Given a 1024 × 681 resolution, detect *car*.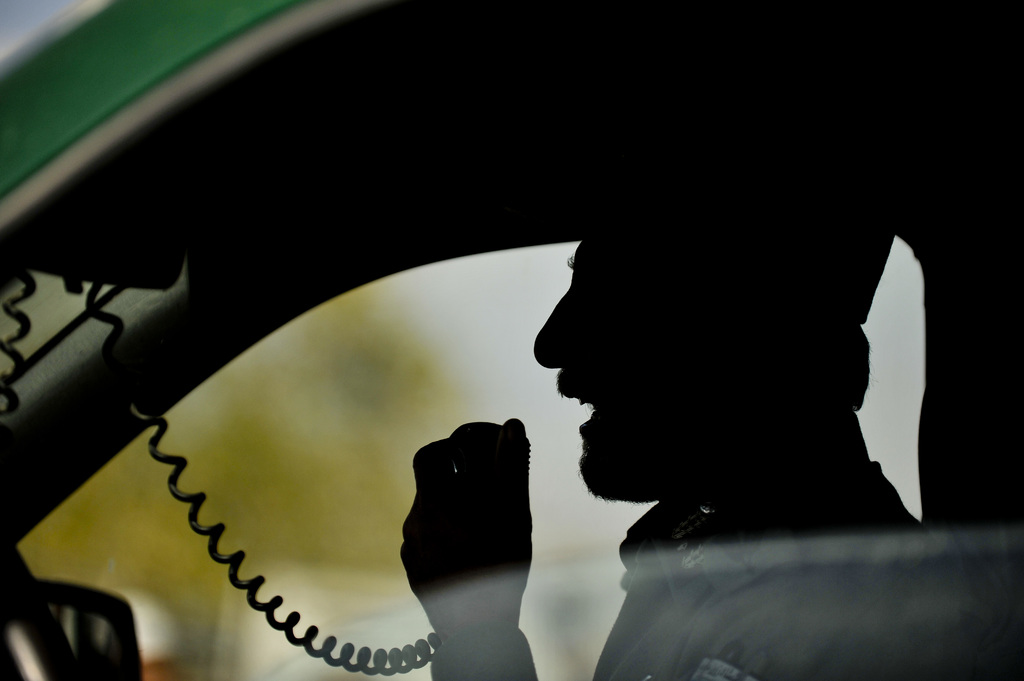
select_region(0, 0, 1023, 680).
